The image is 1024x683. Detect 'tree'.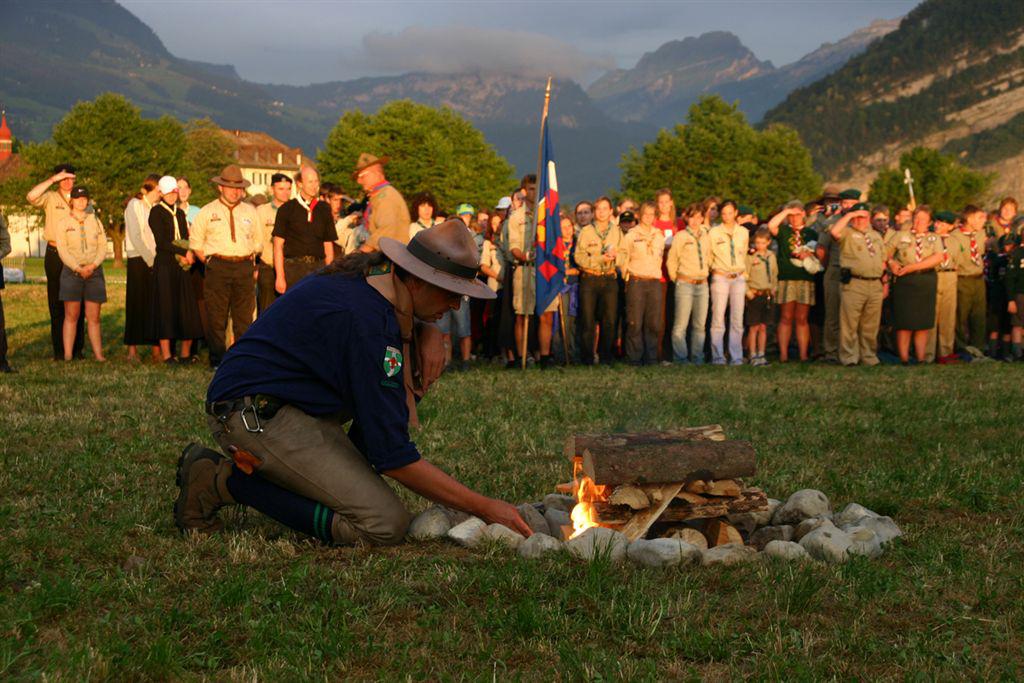
Detection: <box>23,91,188,260</box>.
